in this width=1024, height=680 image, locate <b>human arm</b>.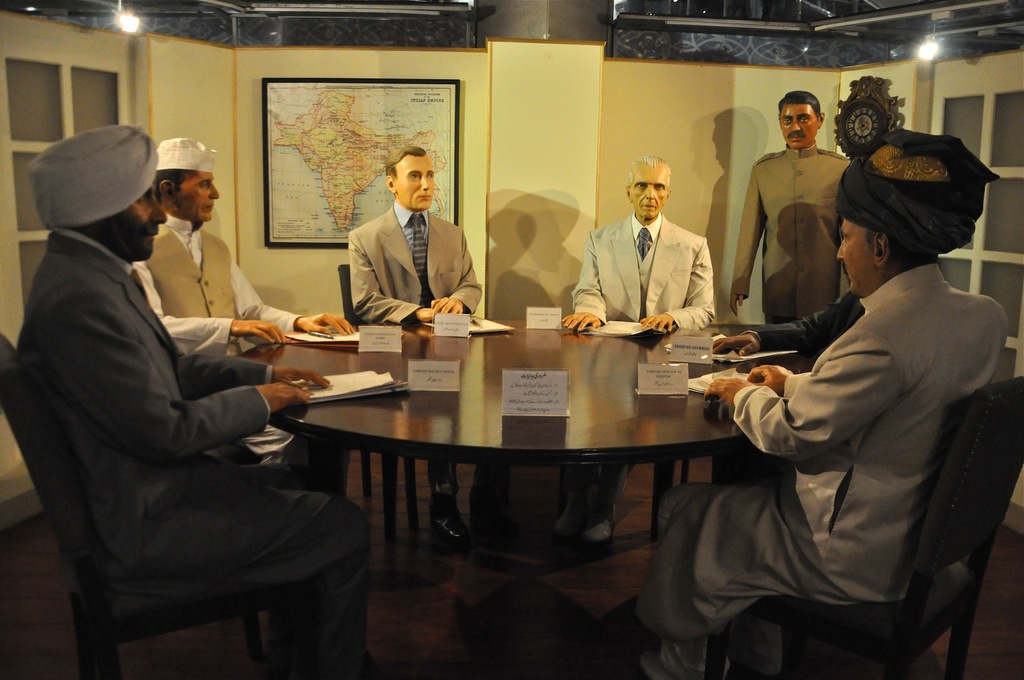
Bounding box: rect(136, 261, 289, 357).
